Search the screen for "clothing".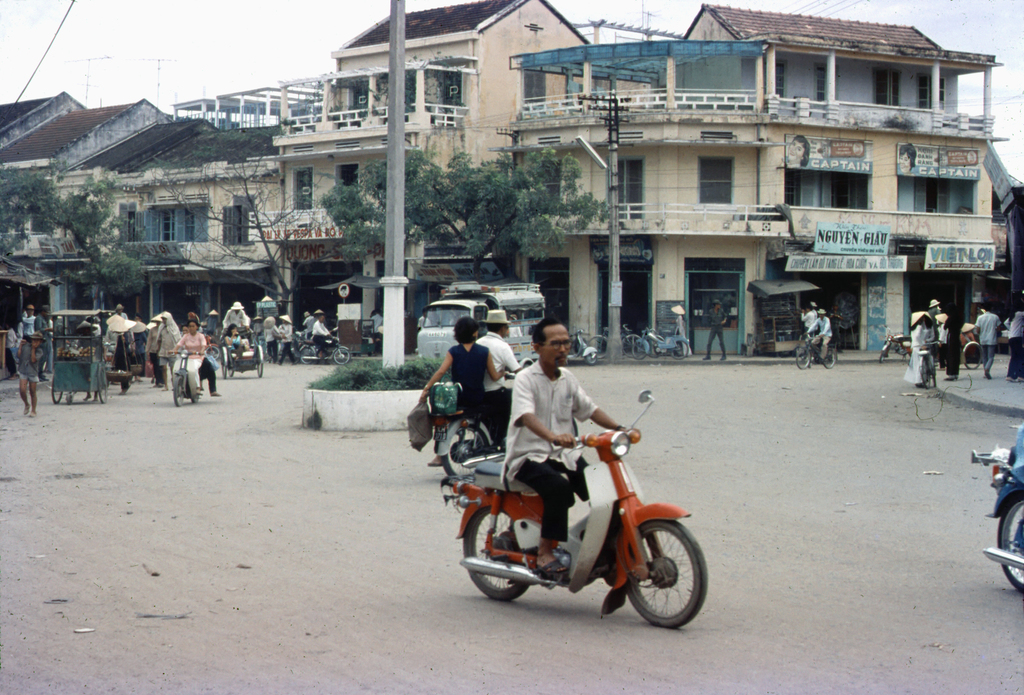
Found at <bbox>36, 314, 58, 374</bbox>.
